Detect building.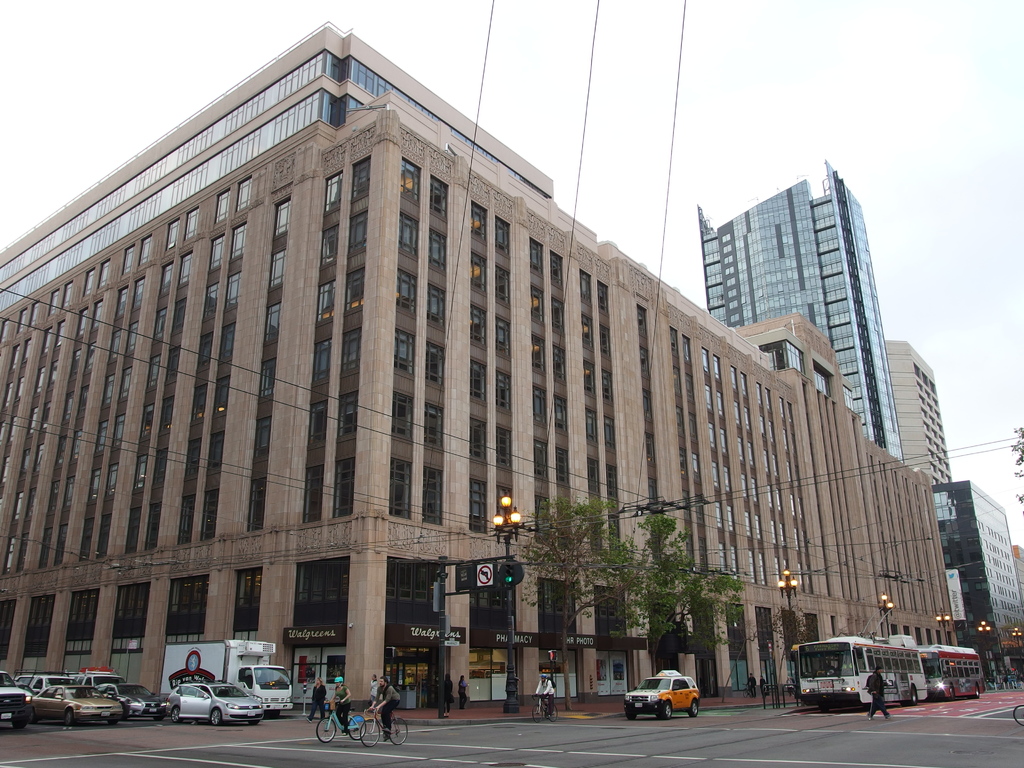
Detected at region(885, 338, 955, 487).
